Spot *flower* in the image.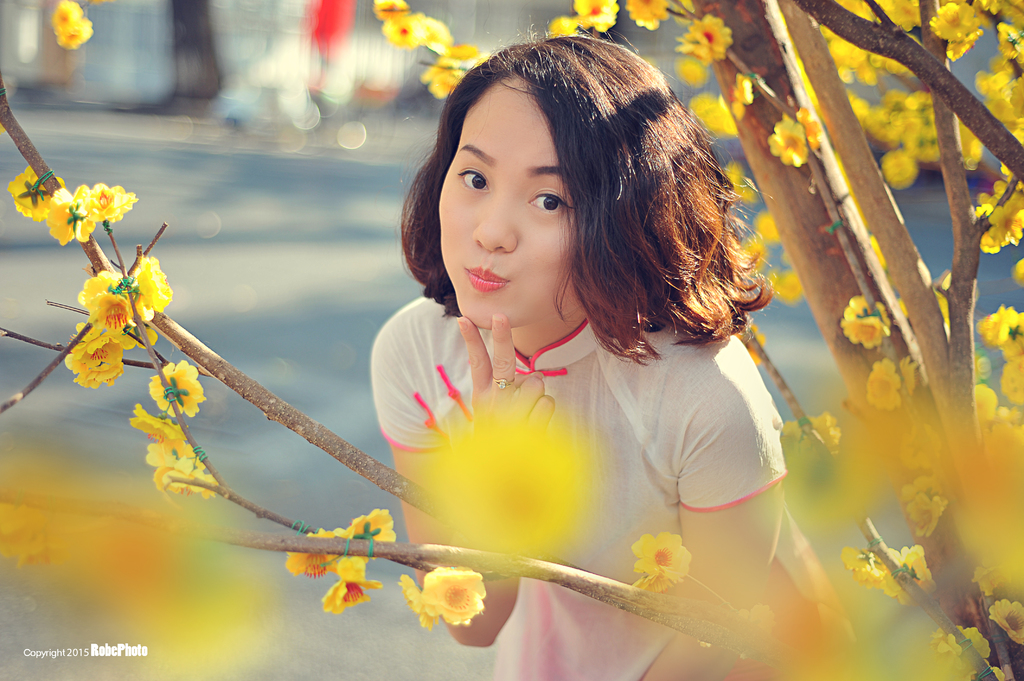
*flower* found at x1=73 y1=181 x2=147 y2=220.
